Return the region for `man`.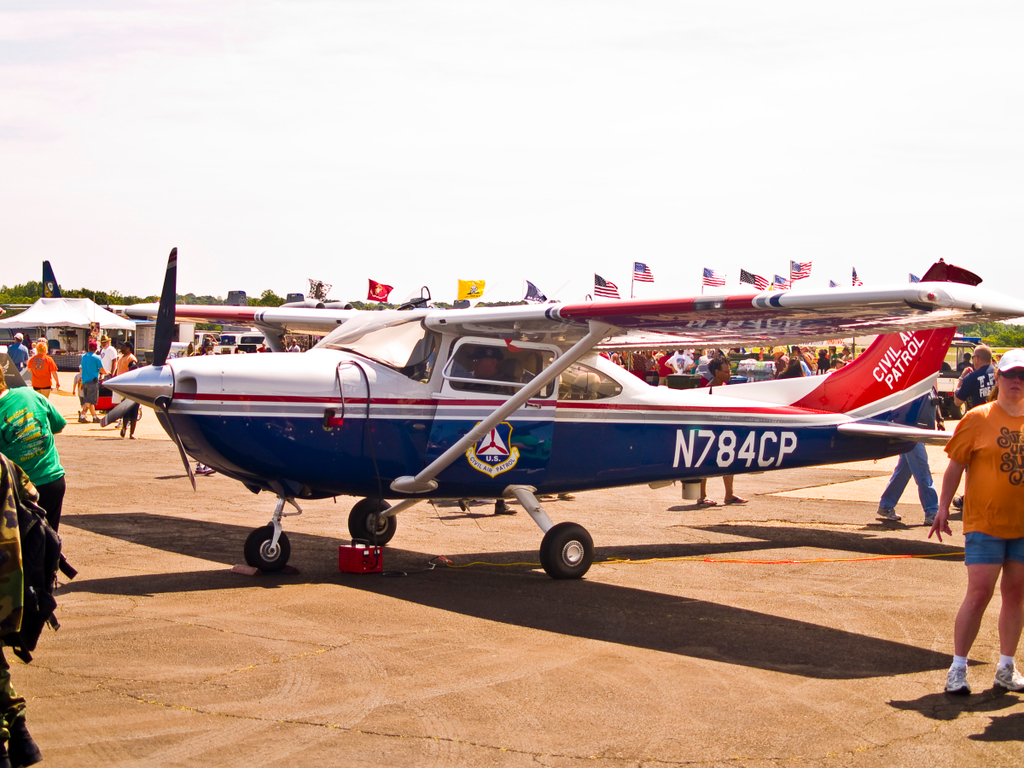
<box>926,352,1023,698</box>.
